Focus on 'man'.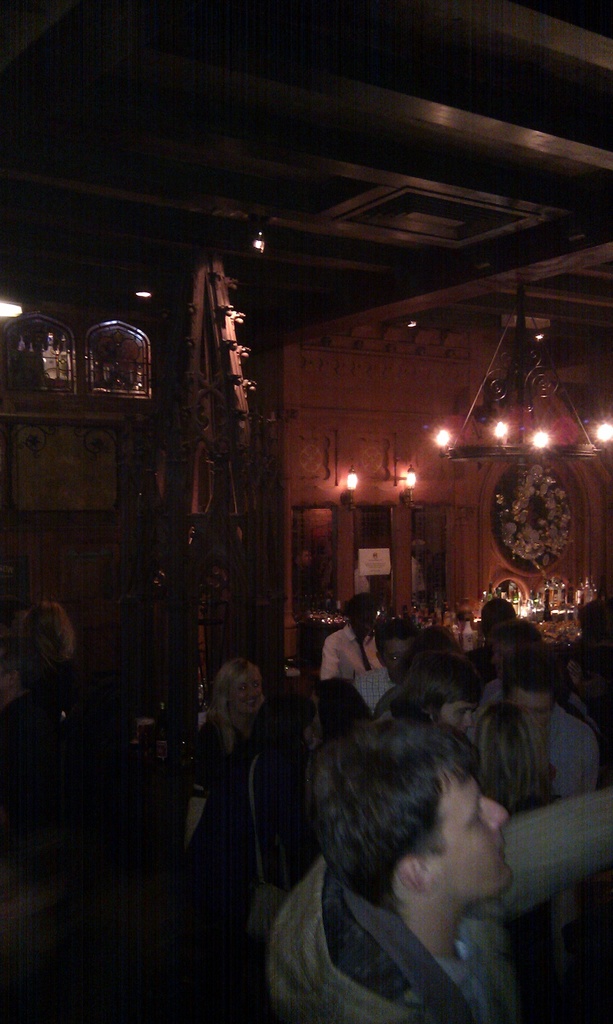
Focused at <region>354, 620, 419, 703</region>.
